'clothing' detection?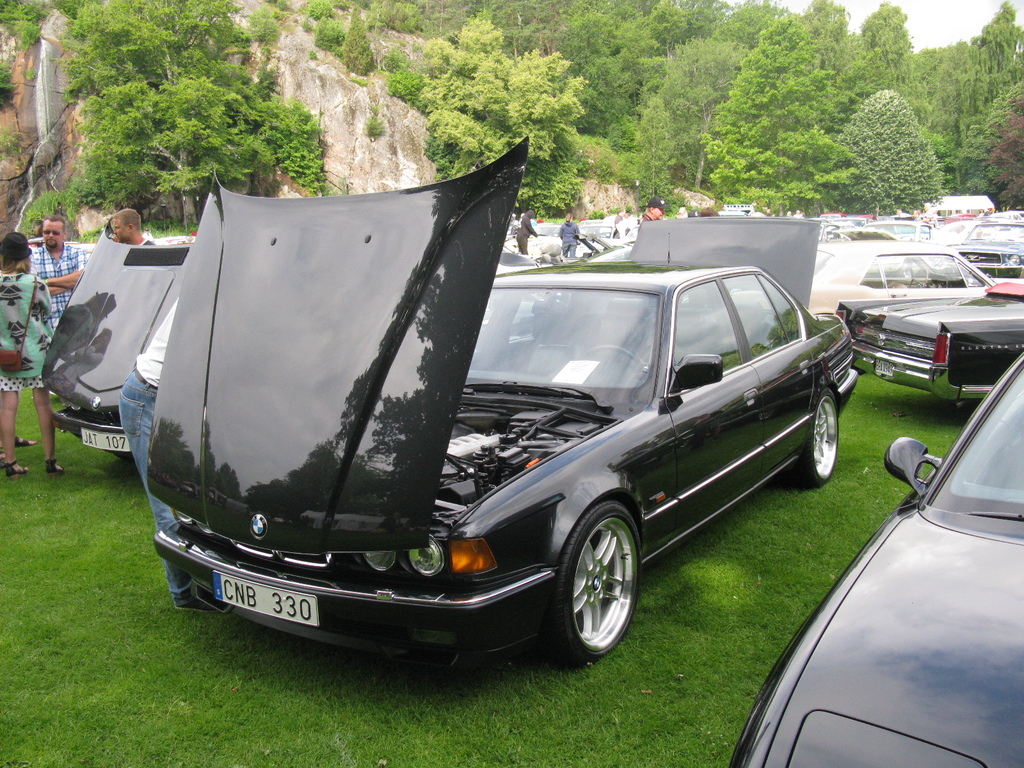
515, 209, 538, 254
